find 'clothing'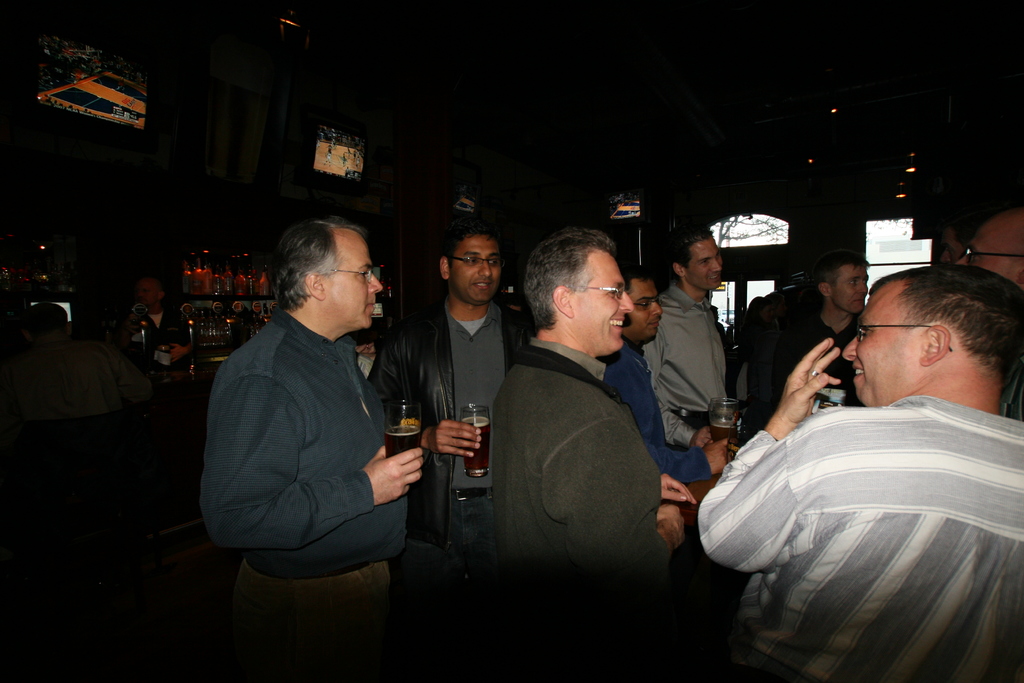
<box>745,302,866,445</box>
